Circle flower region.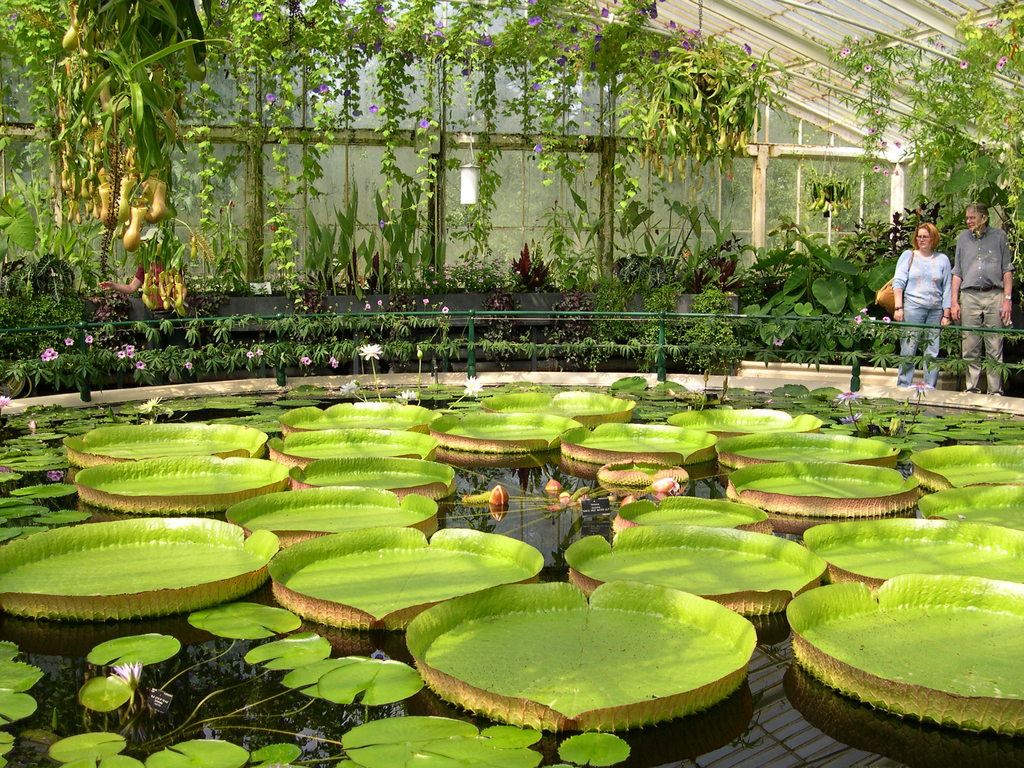
Region: (252, 10, 262, 23).
